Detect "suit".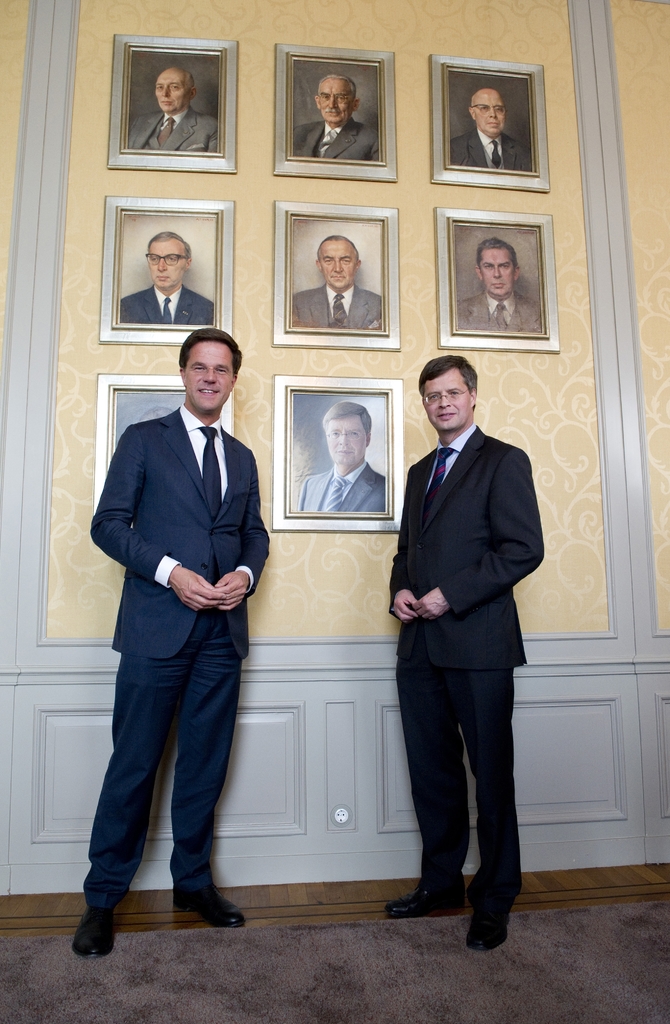
Detected at detection(296, 122, 378, 173).
